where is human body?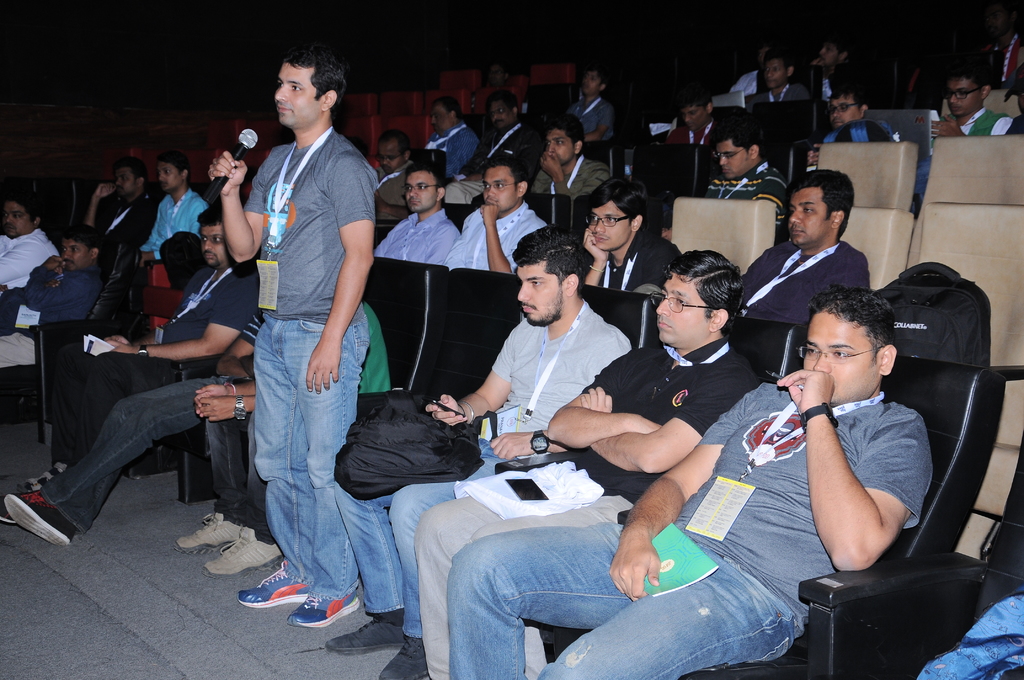
select_region(701, 160, 791, 239).
